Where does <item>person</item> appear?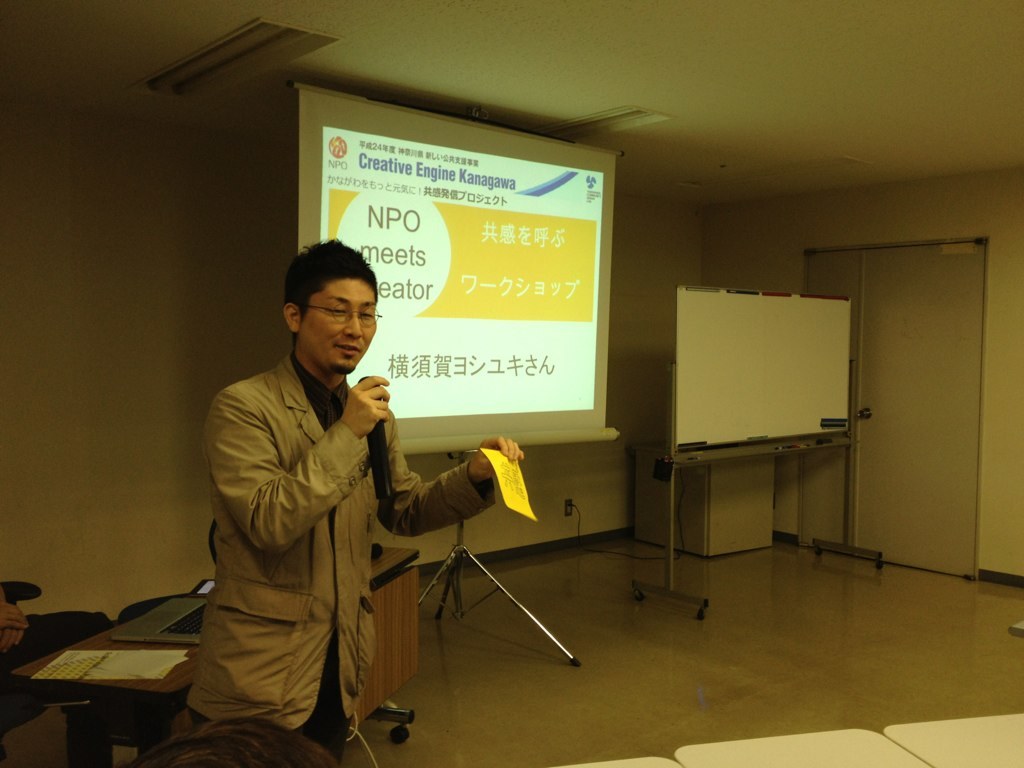
Appears at [1,586,181,738].
